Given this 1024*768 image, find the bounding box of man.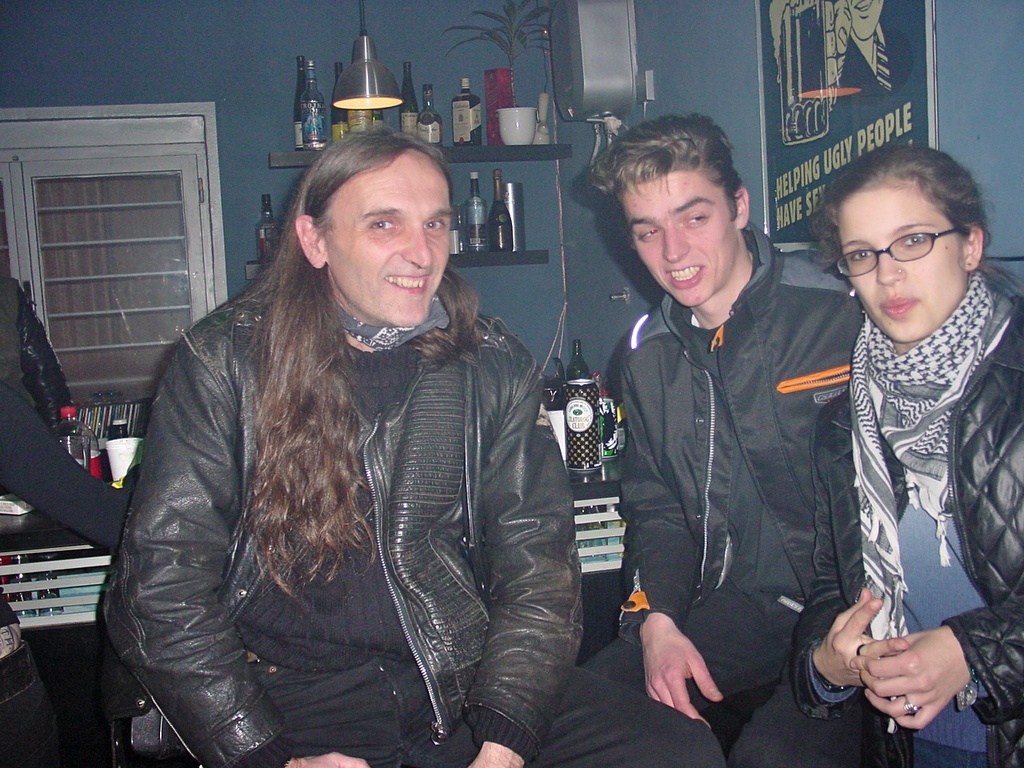
<box>99,130,586,767</box>.
